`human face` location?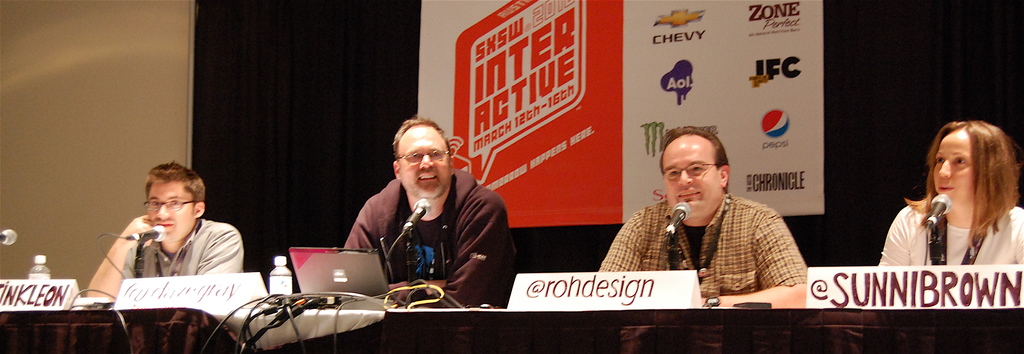
<bbox>399, 125, 448, 200</bbox>
